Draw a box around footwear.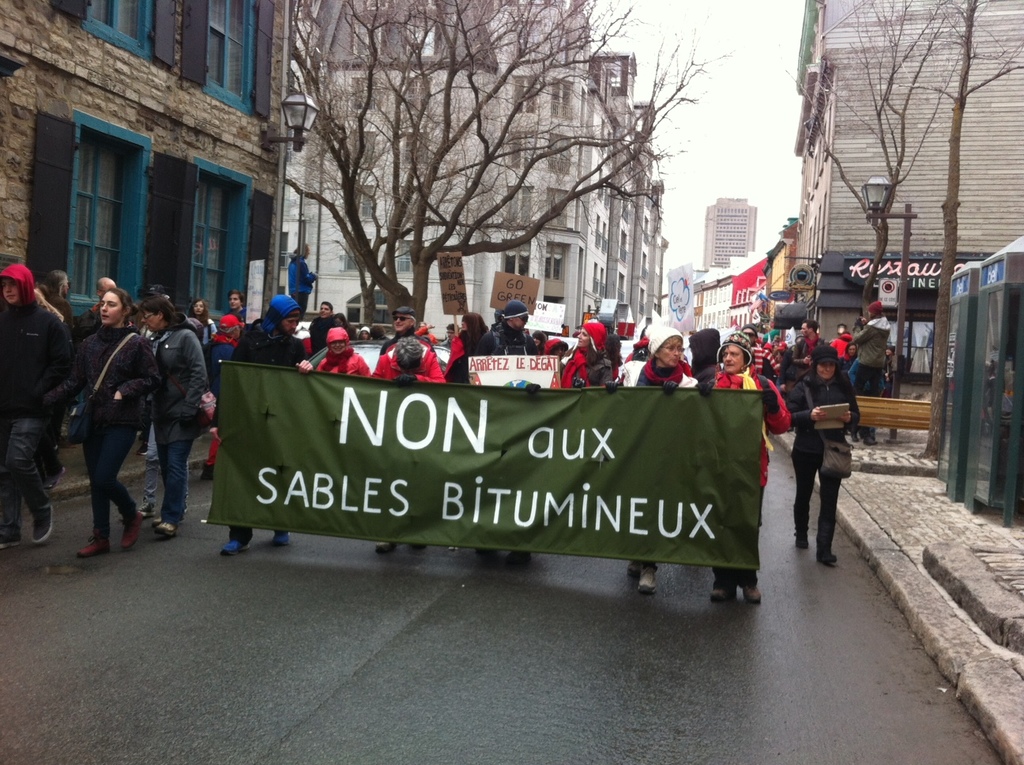
box=[115, 511, 154, 552].
